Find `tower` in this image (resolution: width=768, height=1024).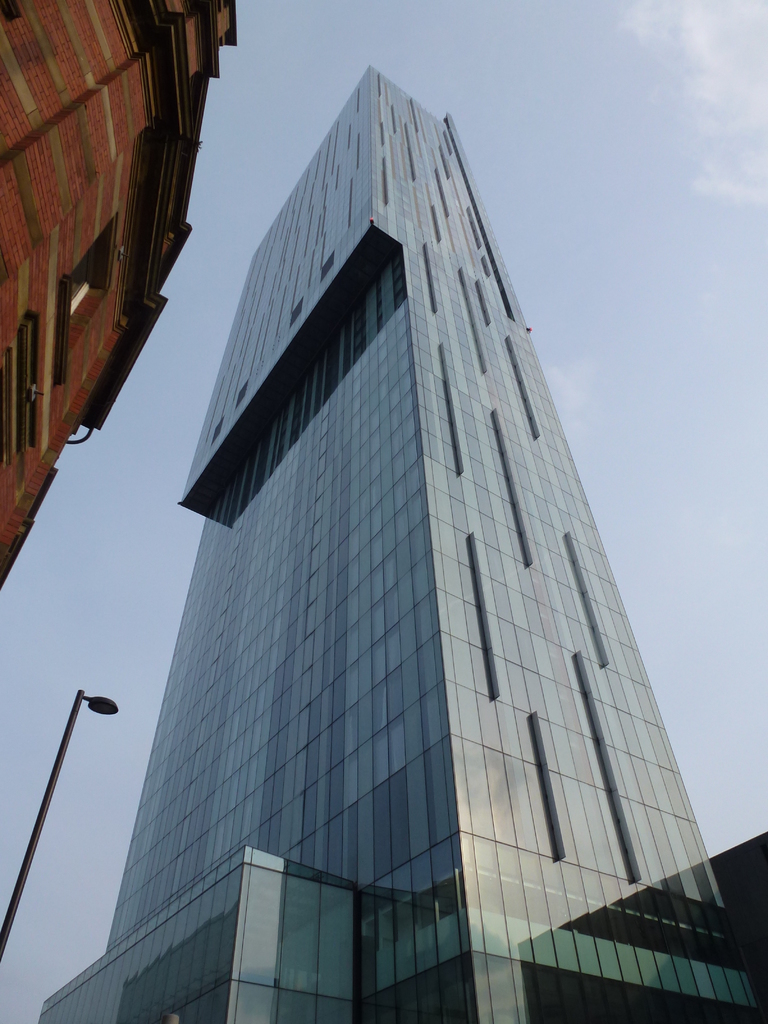
box(0, 0, 235, 591).
